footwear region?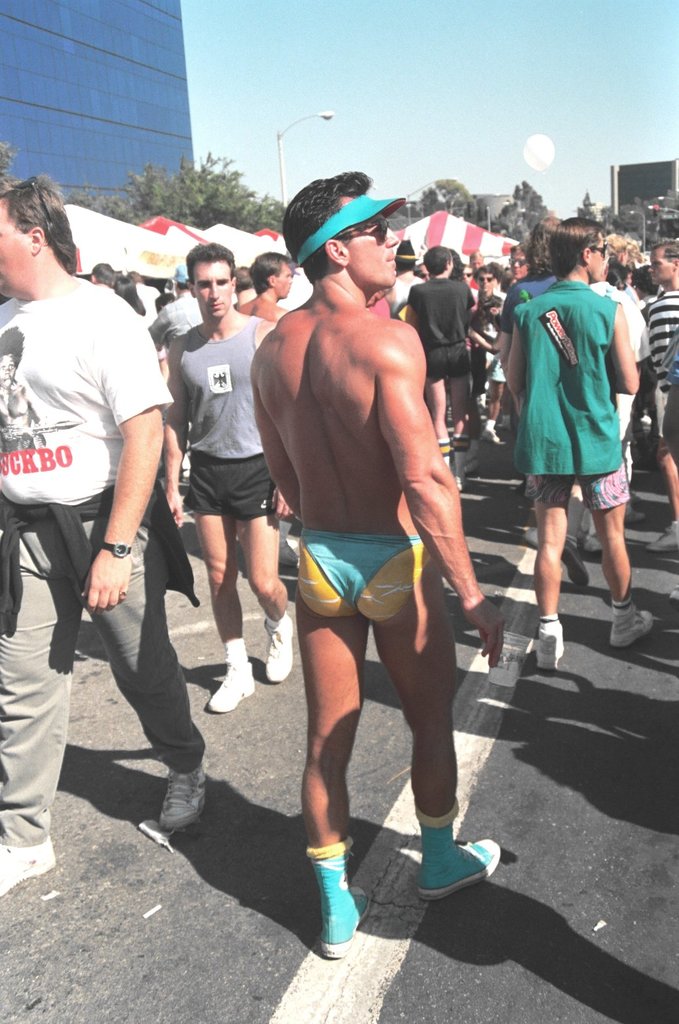
locate(0, 836, 56, 900)
